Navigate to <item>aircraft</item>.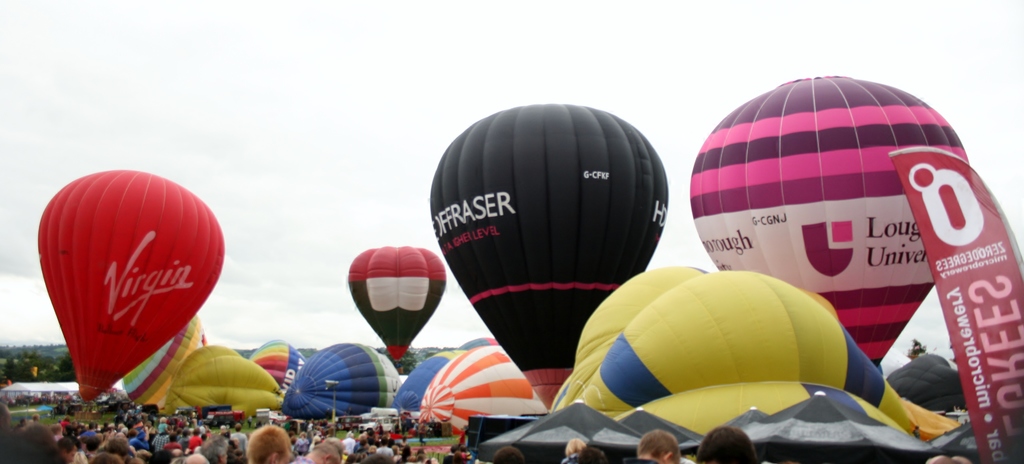
Navigation target: x1=692, y1=72, x2=978, y2=370.
